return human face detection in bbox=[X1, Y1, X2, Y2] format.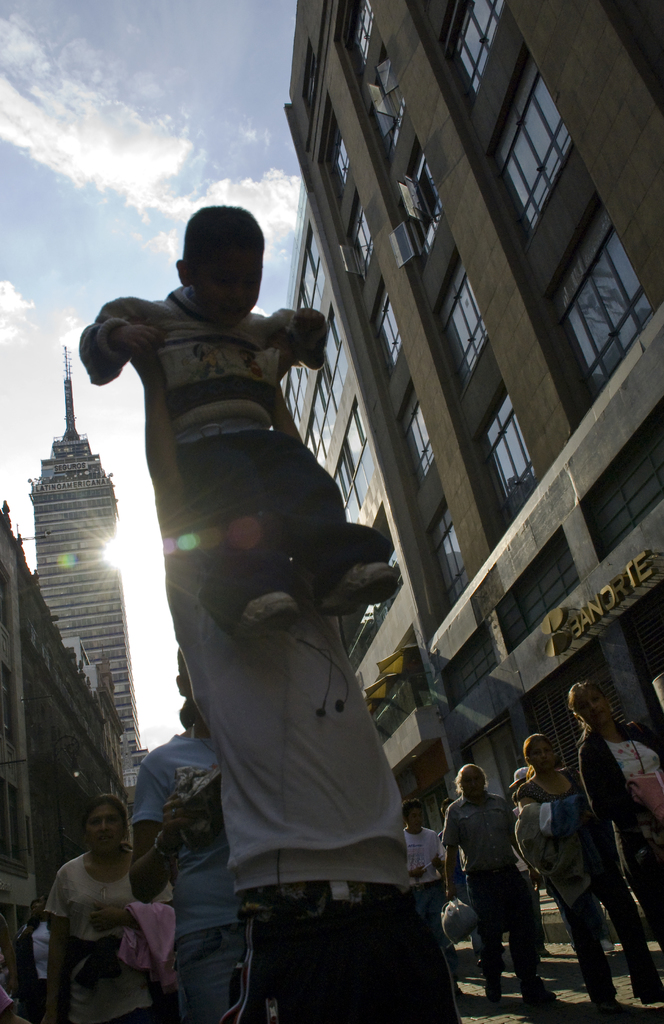
bbox=[86, 804, 127, 860].
